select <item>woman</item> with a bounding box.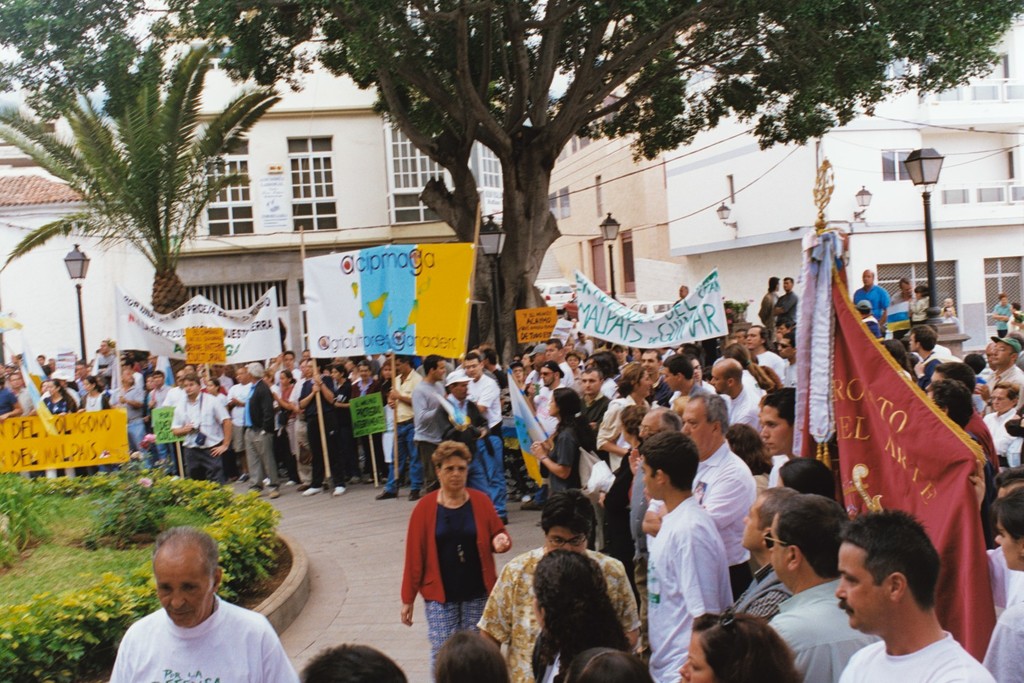
l=593, t=362, r=656, b=463.
